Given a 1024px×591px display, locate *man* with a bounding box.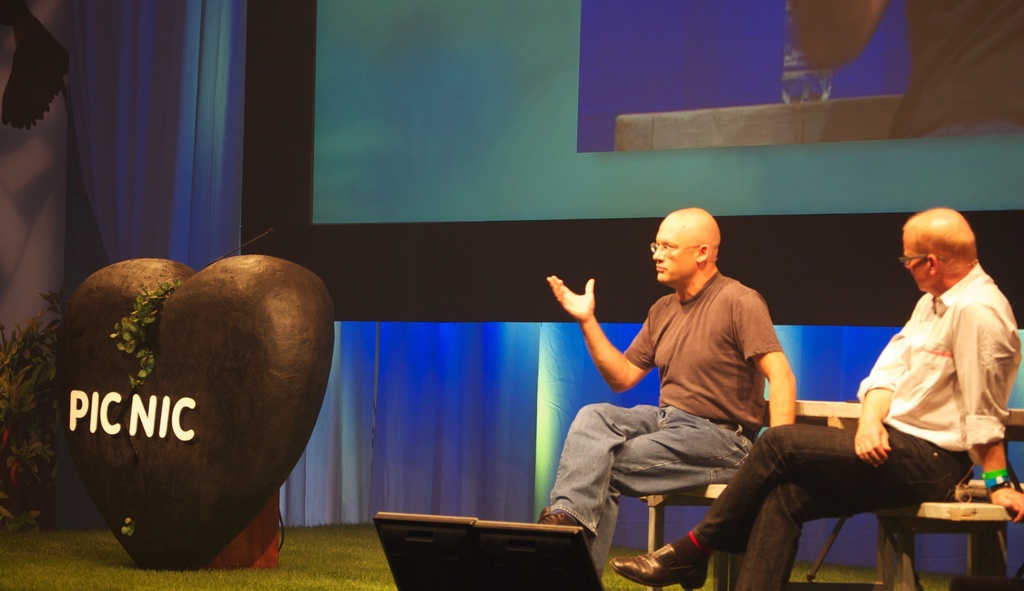
Located: rect(544, 209, 796, 578).
